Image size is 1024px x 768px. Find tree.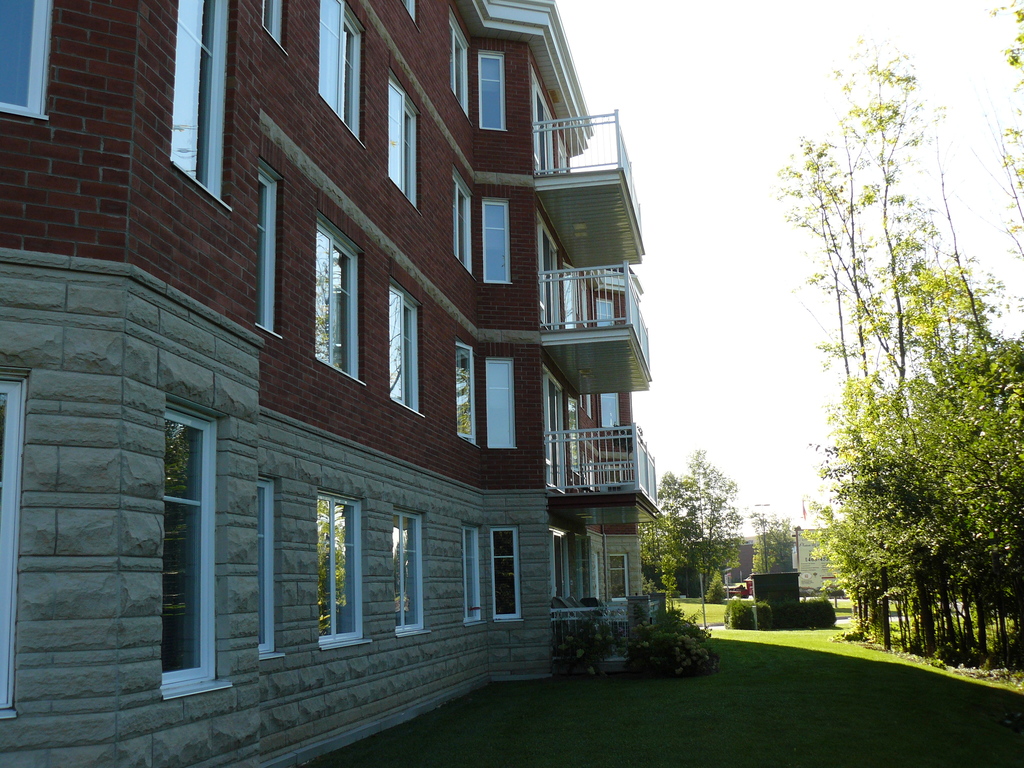
locate(744, 500, 783, 574).
